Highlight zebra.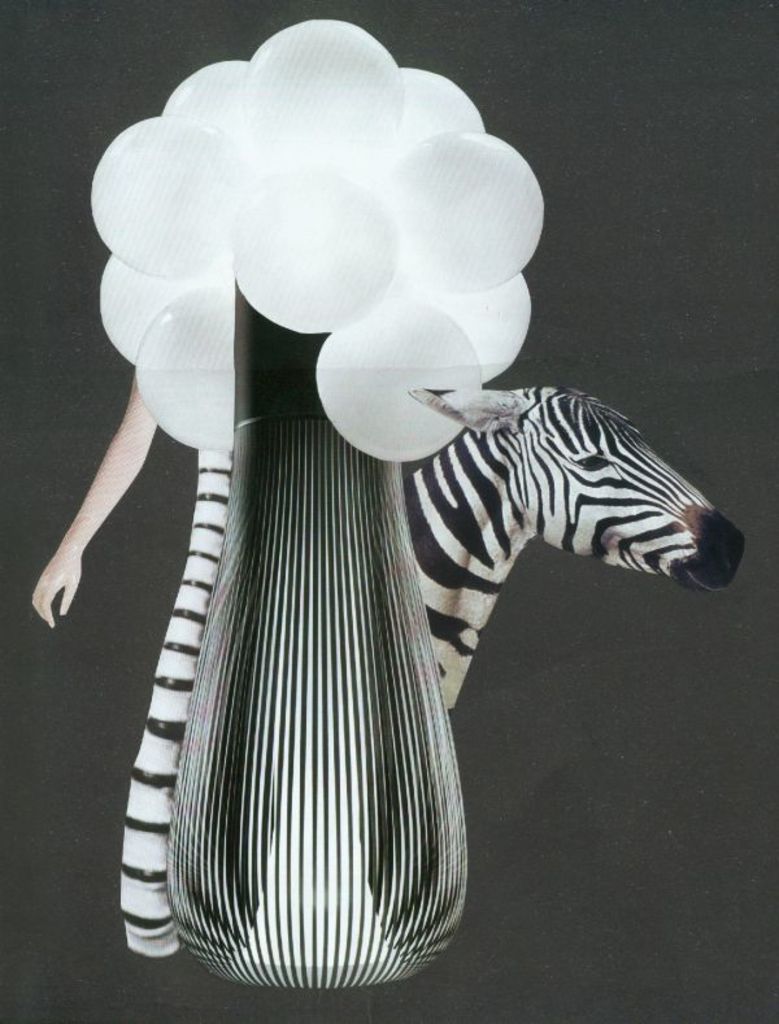
Highlighted region: (409,382,745,719).
